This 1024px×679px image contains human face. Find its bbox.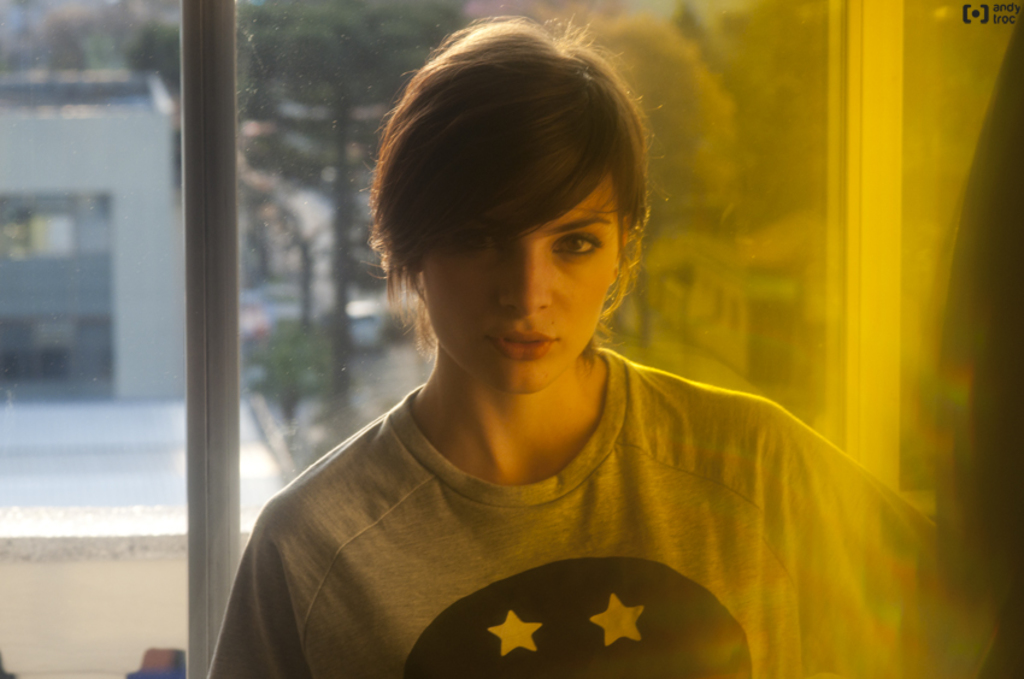
x1=424 y1=167 x2=620 y2=392.
